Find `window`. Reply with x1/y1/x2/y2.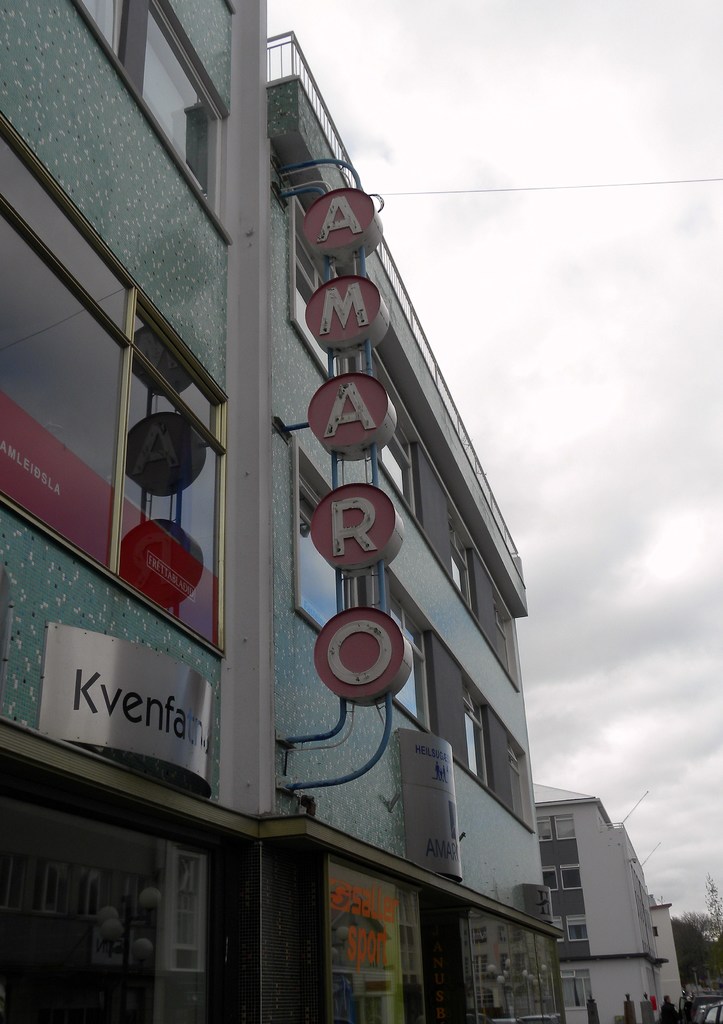
491/595/514/673.
